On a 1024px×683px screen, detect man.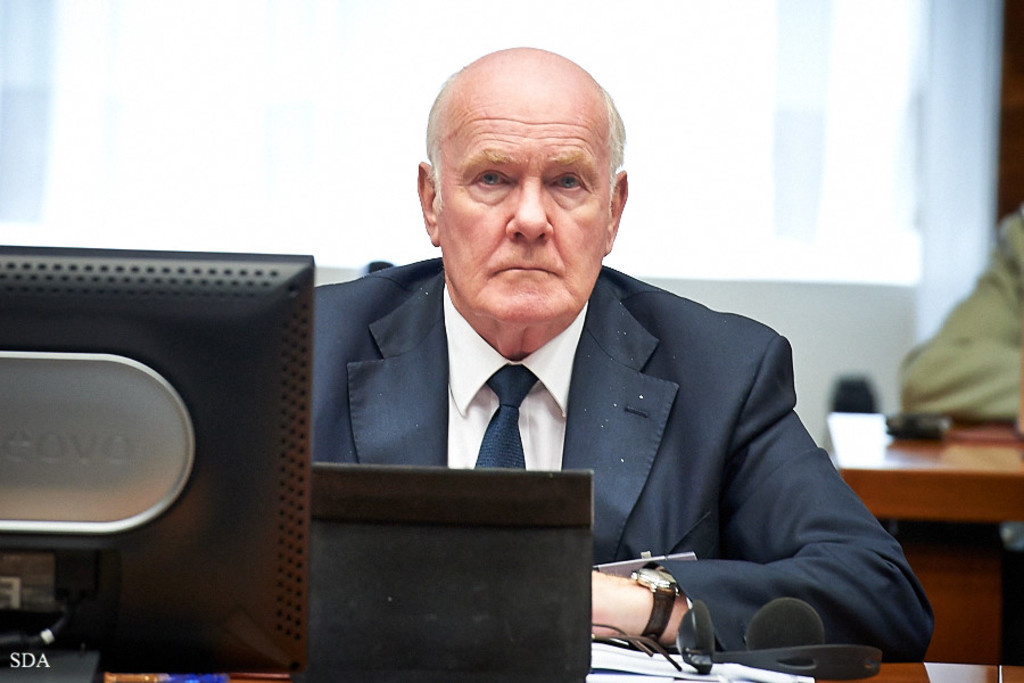
(313, 44, 938, 665).
